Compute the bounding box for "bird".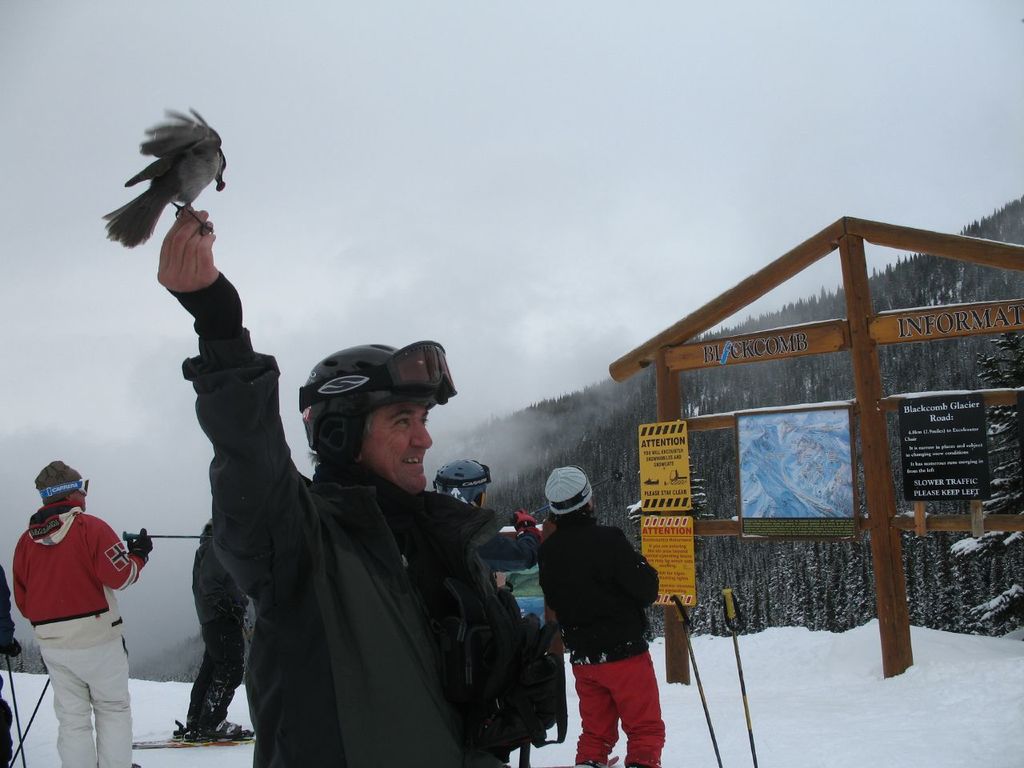
[116,112,219,227].
